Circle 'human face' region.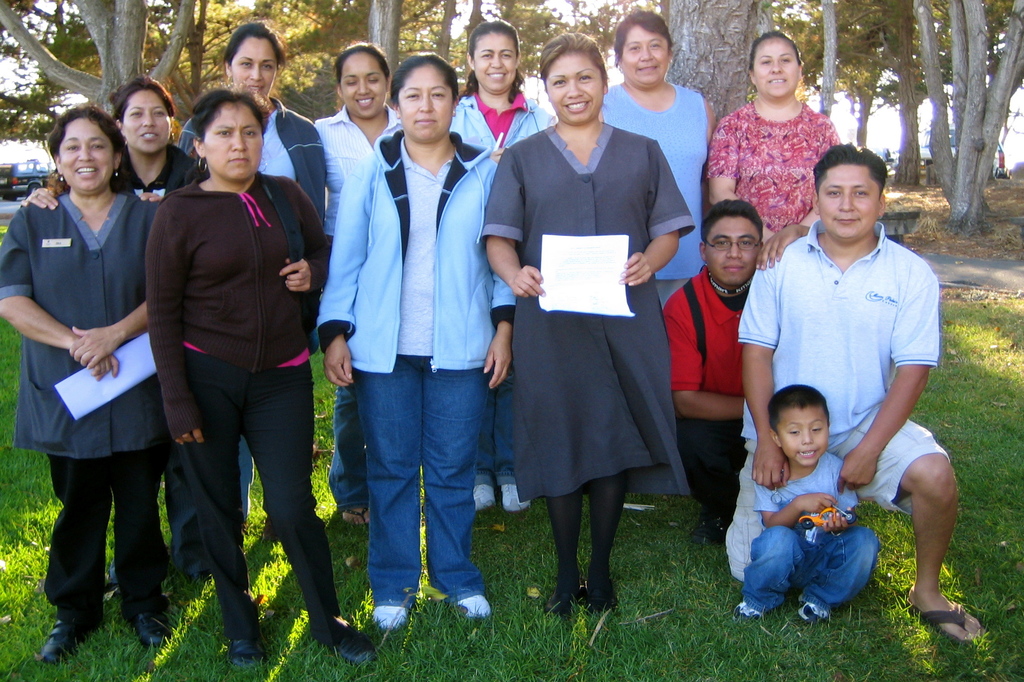
Region: [63, 118, 116, 185].
